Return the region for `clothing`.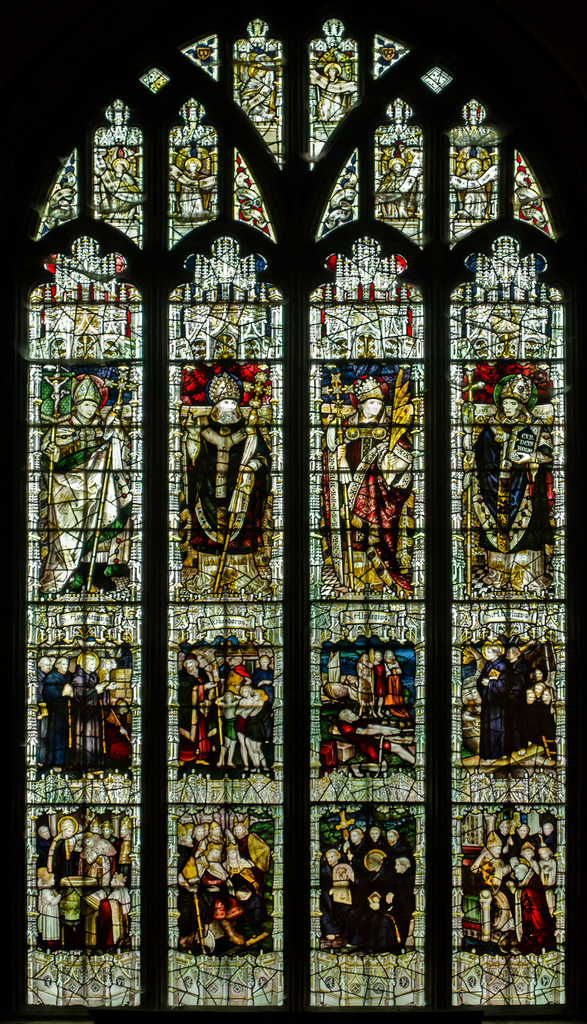
detection(322, 400, 415, 607).
